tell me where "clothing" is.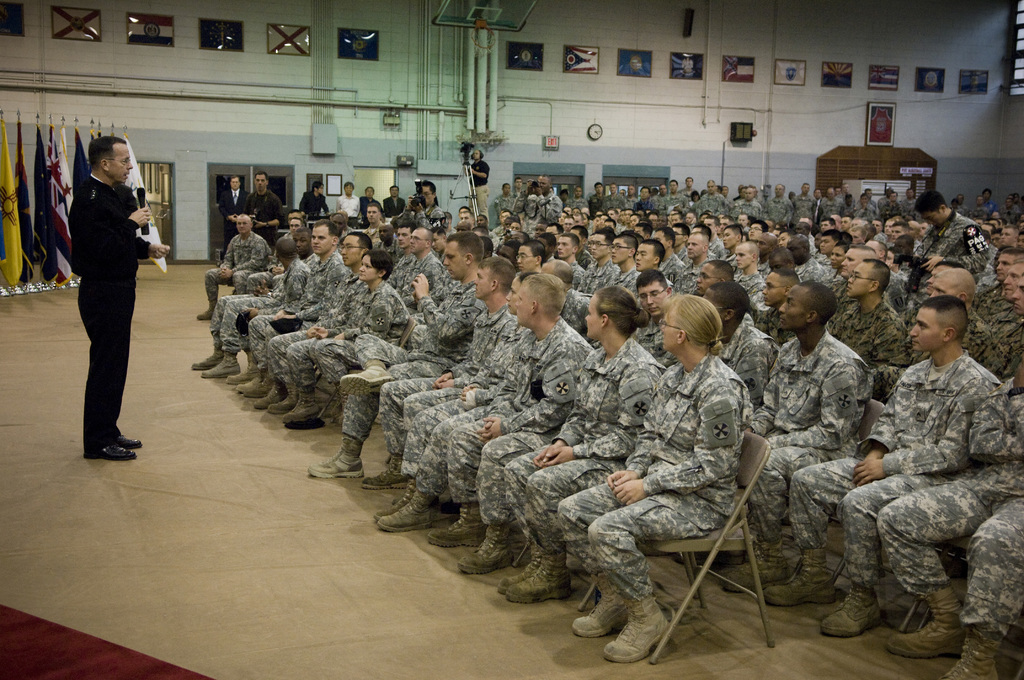
"clothing" is at (220, 190, 242, 222).
